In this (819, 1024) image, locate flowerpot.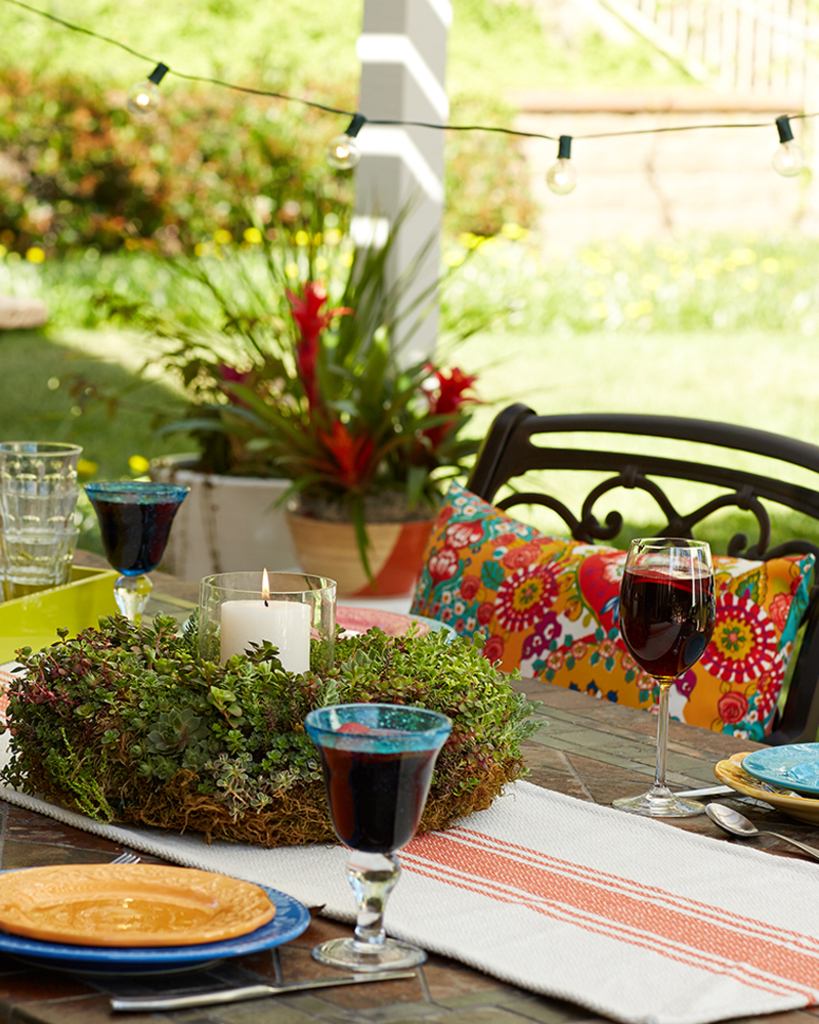
Bounding box: [283, 512, 441, 602].
